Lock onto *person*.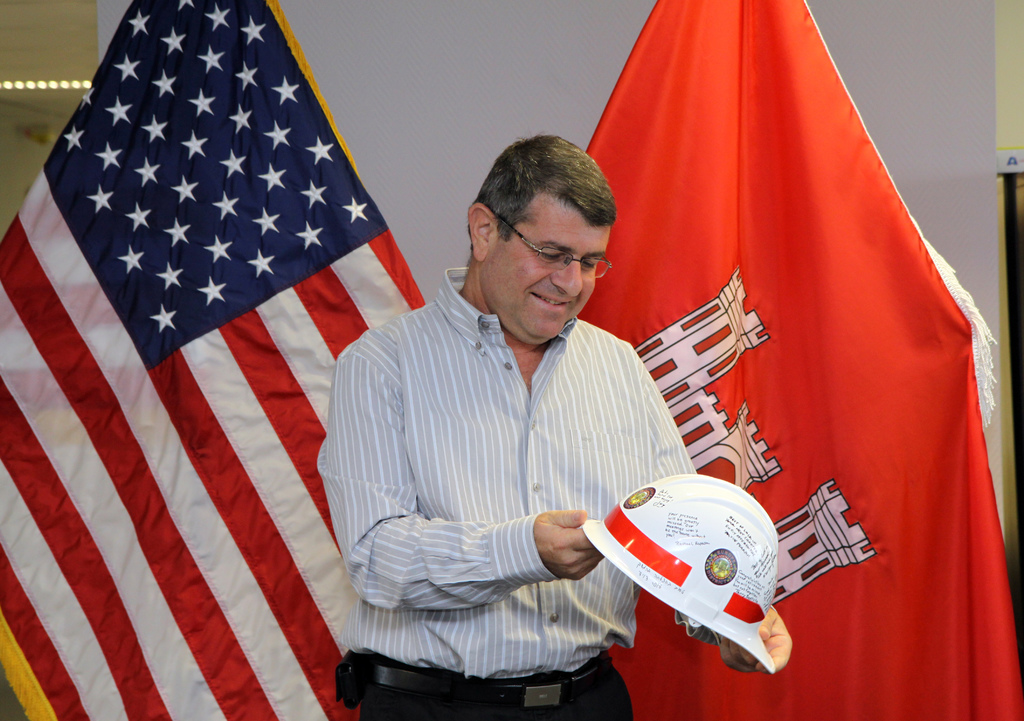
Locked: BBox(310, 136, 797, 720).
